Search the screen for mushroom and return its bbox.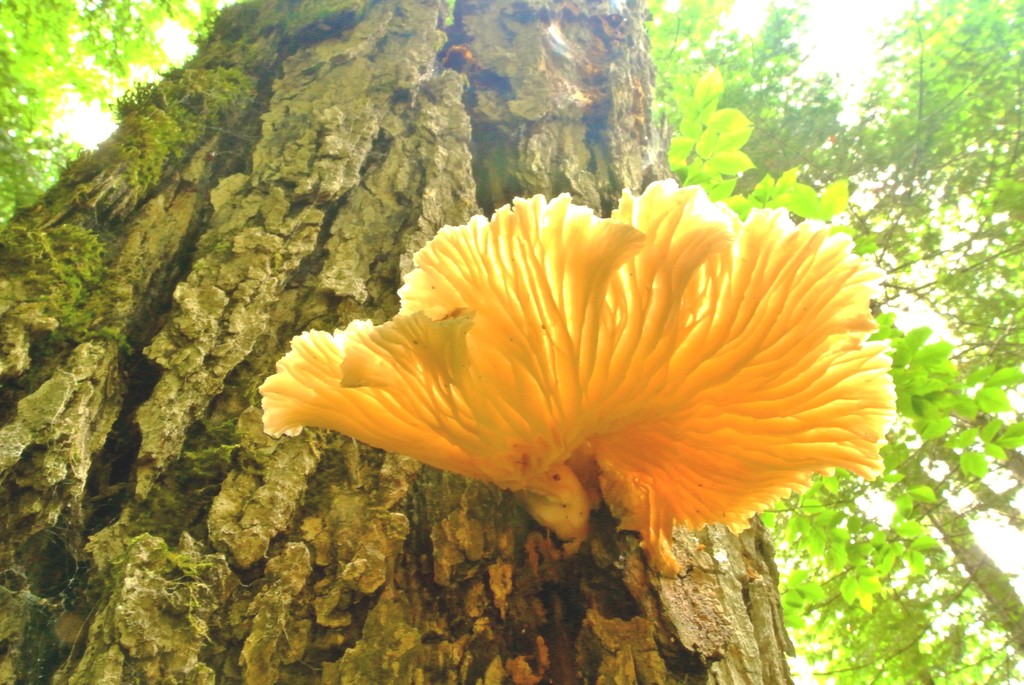
Found: pyautogui.locateOnScreen(236, 191, 901, 617).
